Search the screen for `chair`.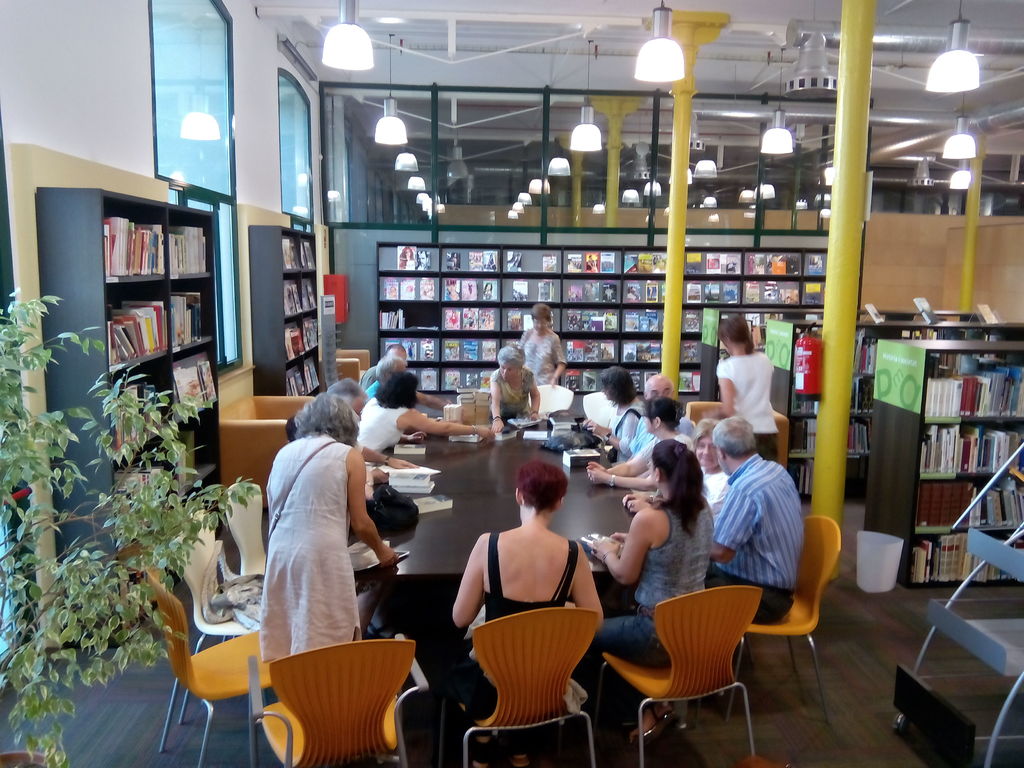
Found at region(333, 346, 372, 383).
